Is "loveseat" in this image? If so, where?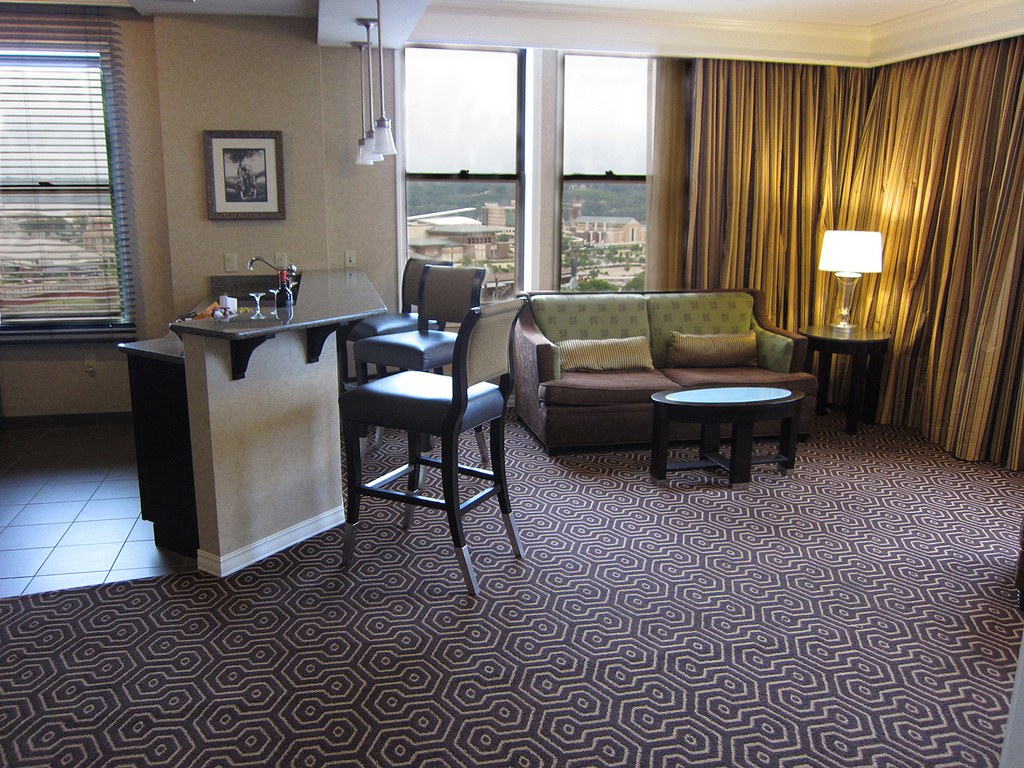
Yes, at 509/283/820/453.
